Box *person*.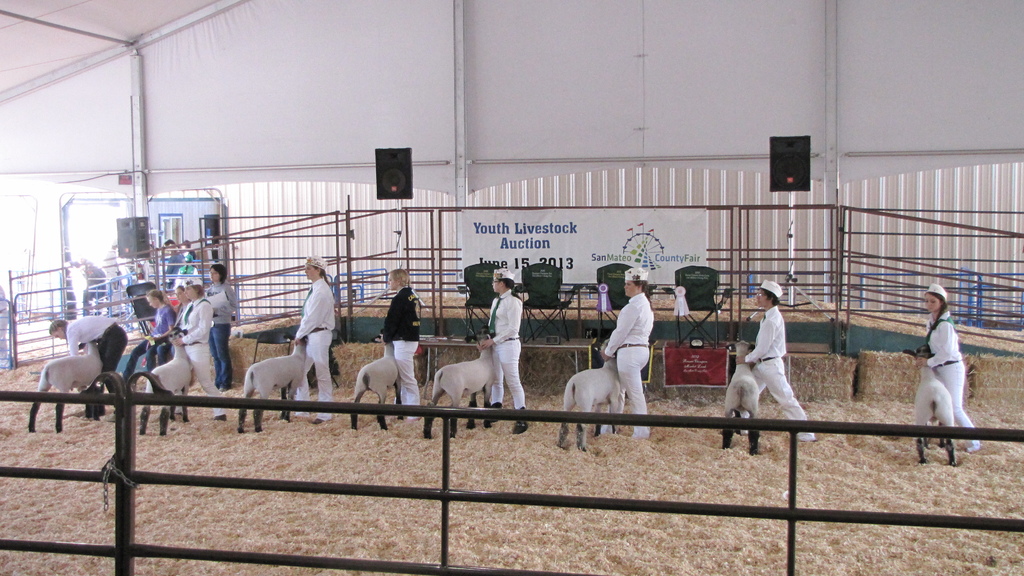
detection(376, 271, 422, 419).
